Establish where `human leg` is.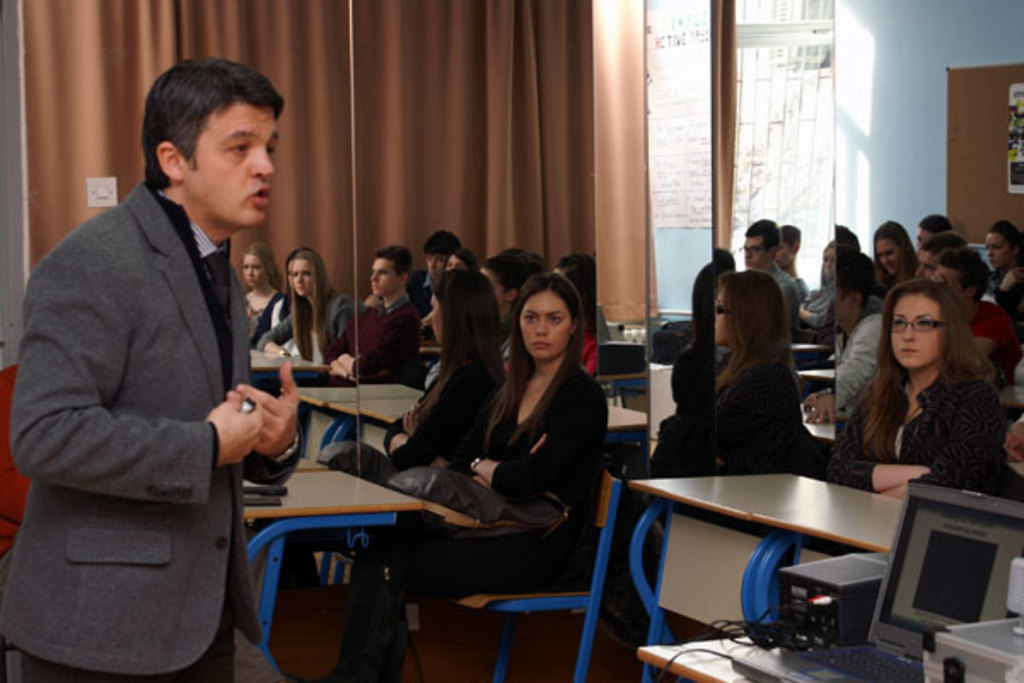
Established at <region>331, 528, 587, 681</region>.
